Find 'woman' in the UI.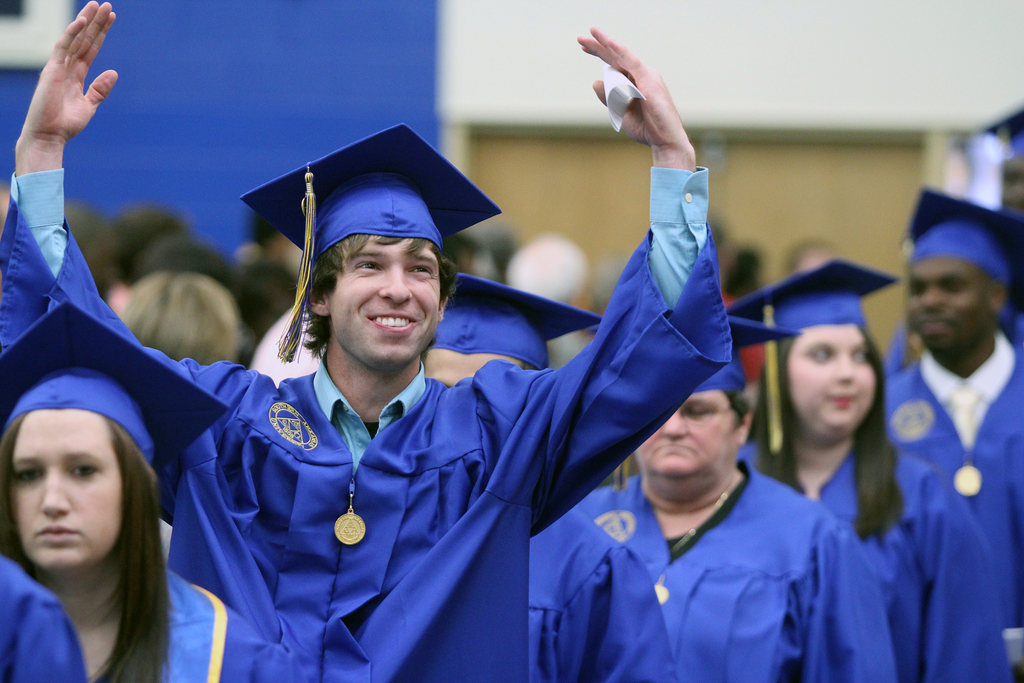
UI element at (x1=724, y1=263, x2=1011, y2=682).
